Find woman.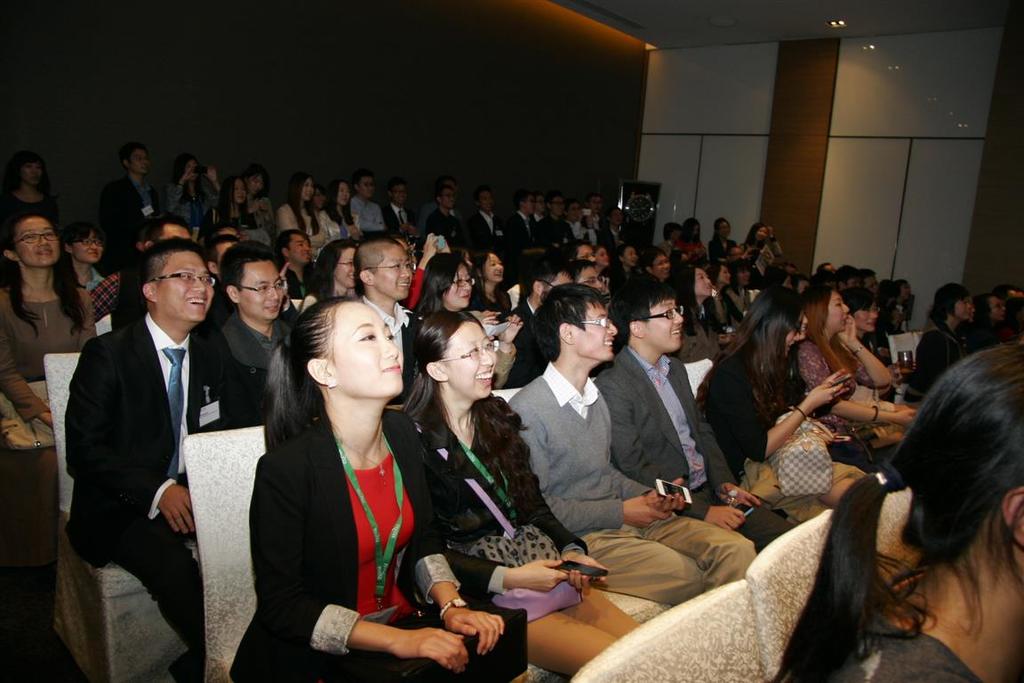
394:319:638:680.
